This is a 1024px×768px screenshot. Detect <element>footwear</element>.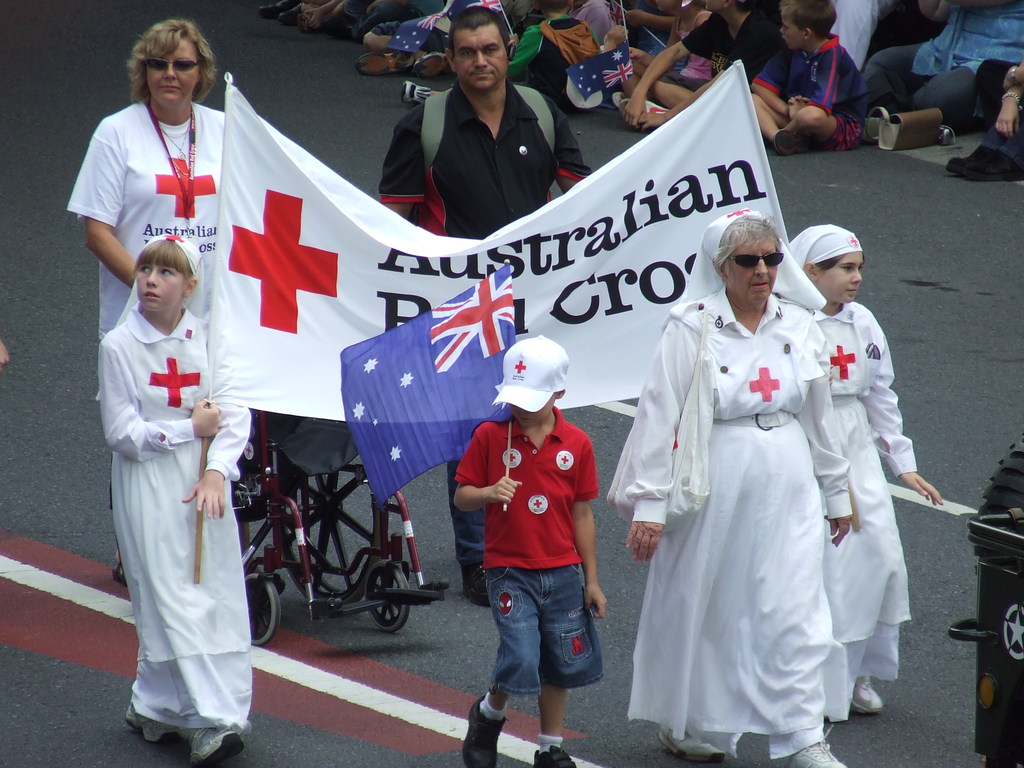
BBox(791, 739, 845, 767).
